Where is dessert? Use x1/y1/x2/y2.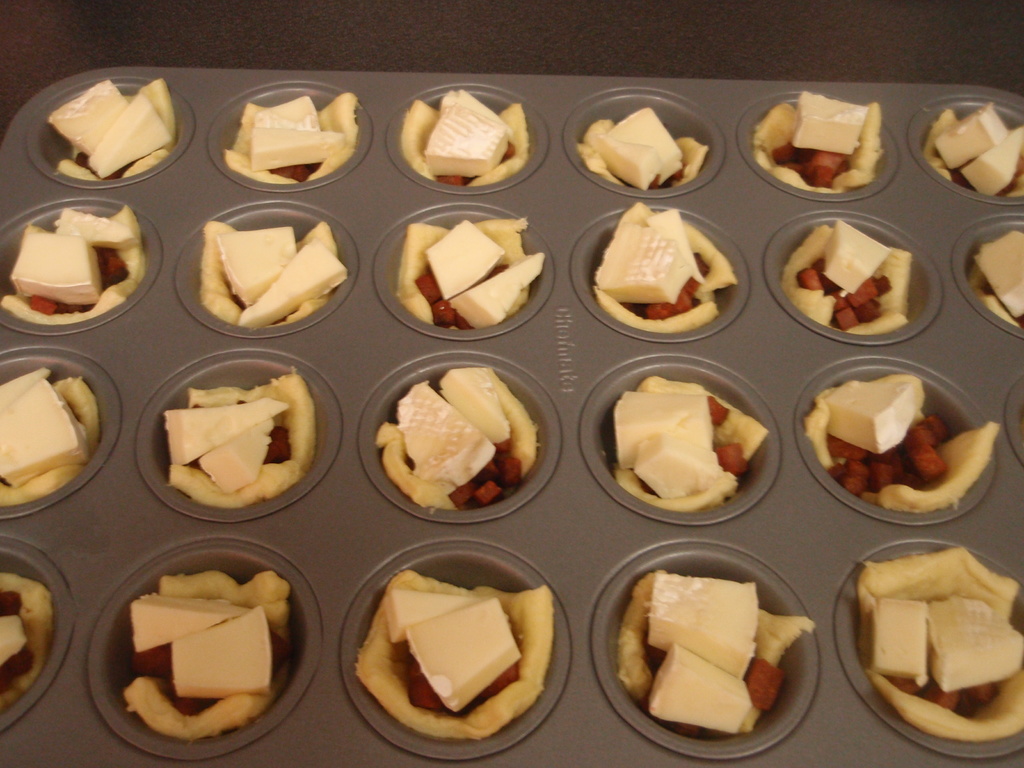
797/365/1011/514.
